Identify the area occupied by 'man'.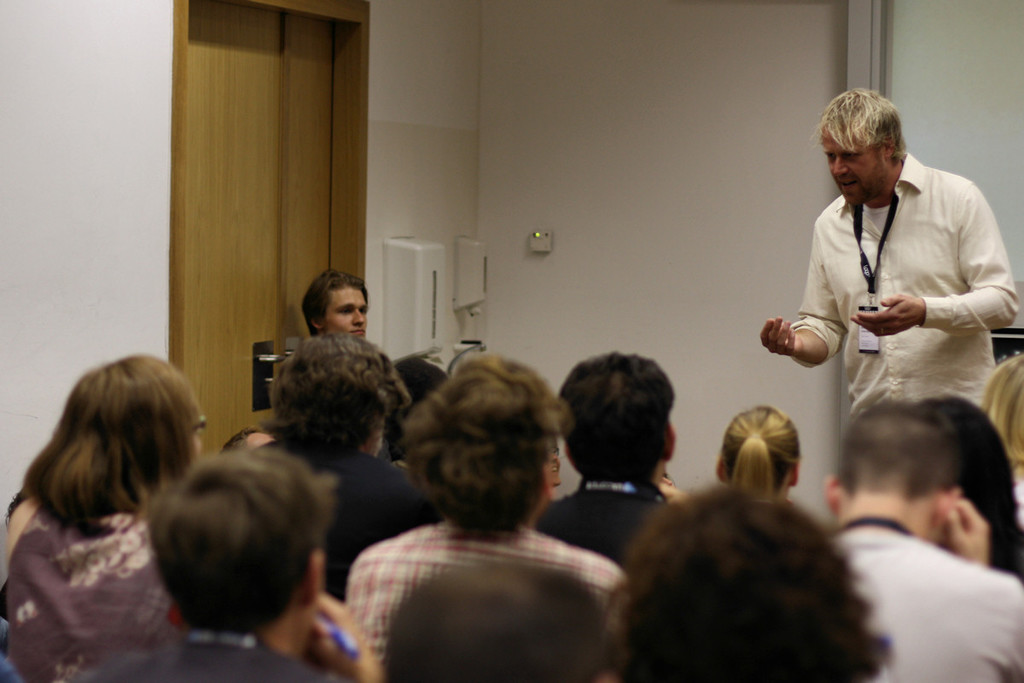
Area: 79/446/361/682.
